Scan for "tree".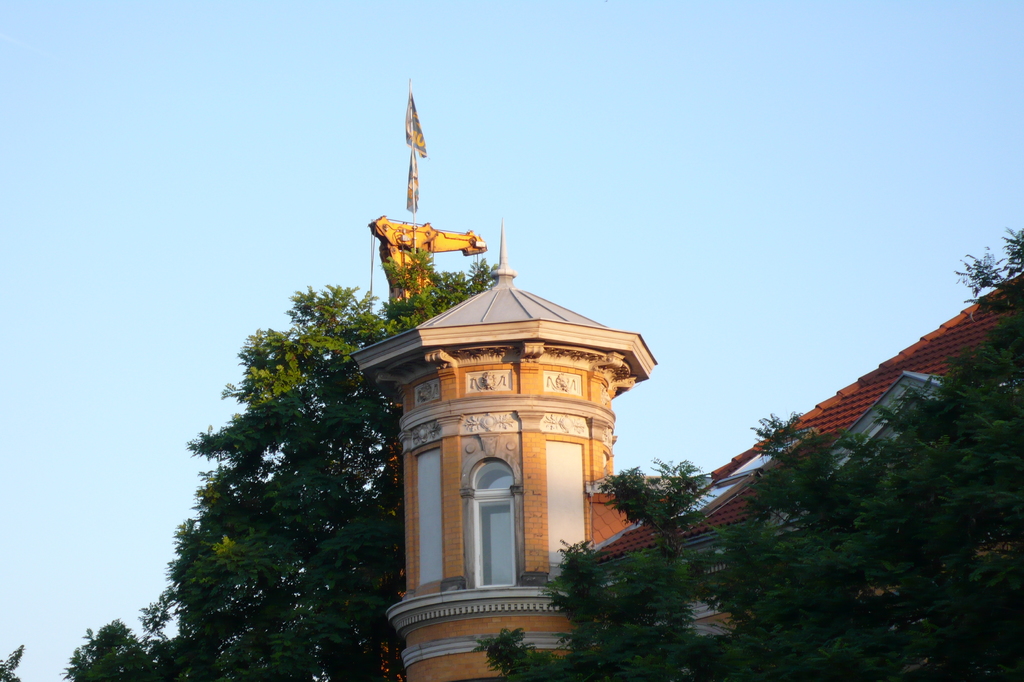
Scan result: (left=62, top=244, right=499, bottom=681).
